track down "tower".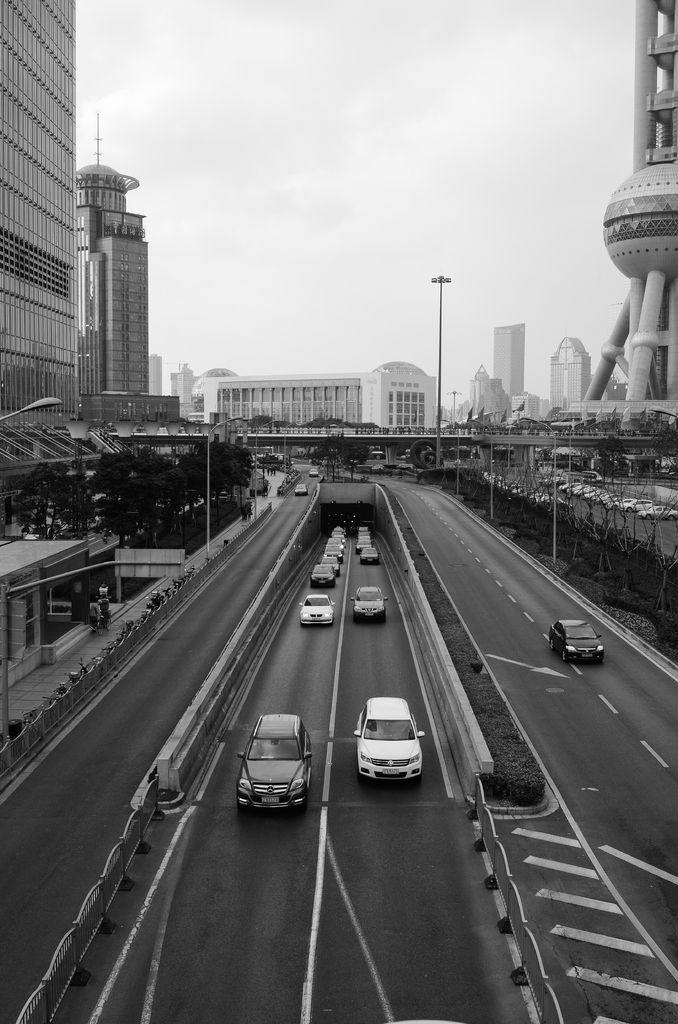
Tracked to Rect(61, 86, 165, 452).
